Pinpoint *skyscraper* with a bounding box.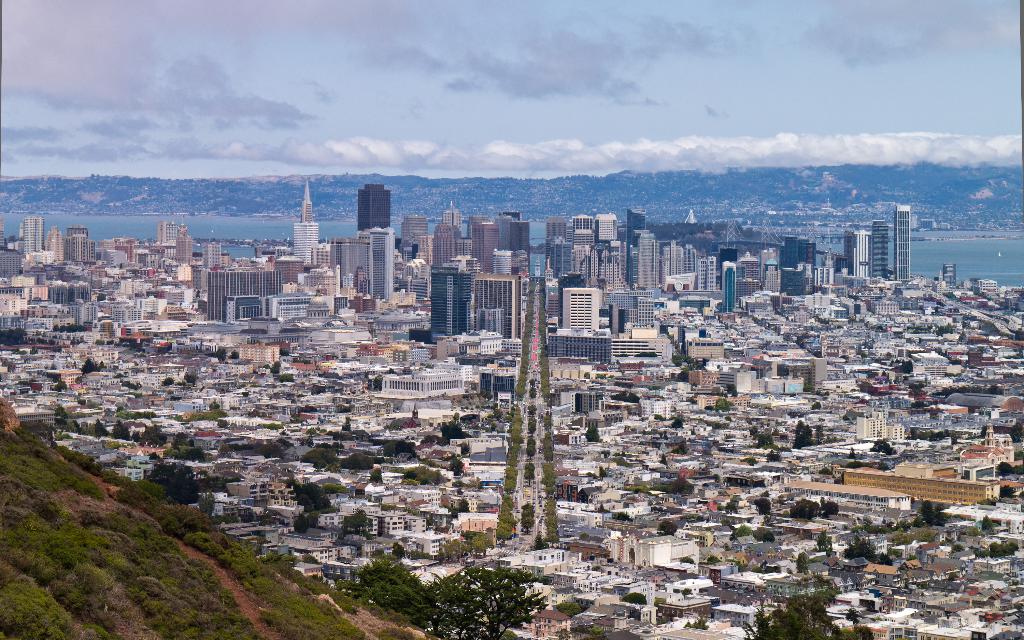
(844,232,876,277).
